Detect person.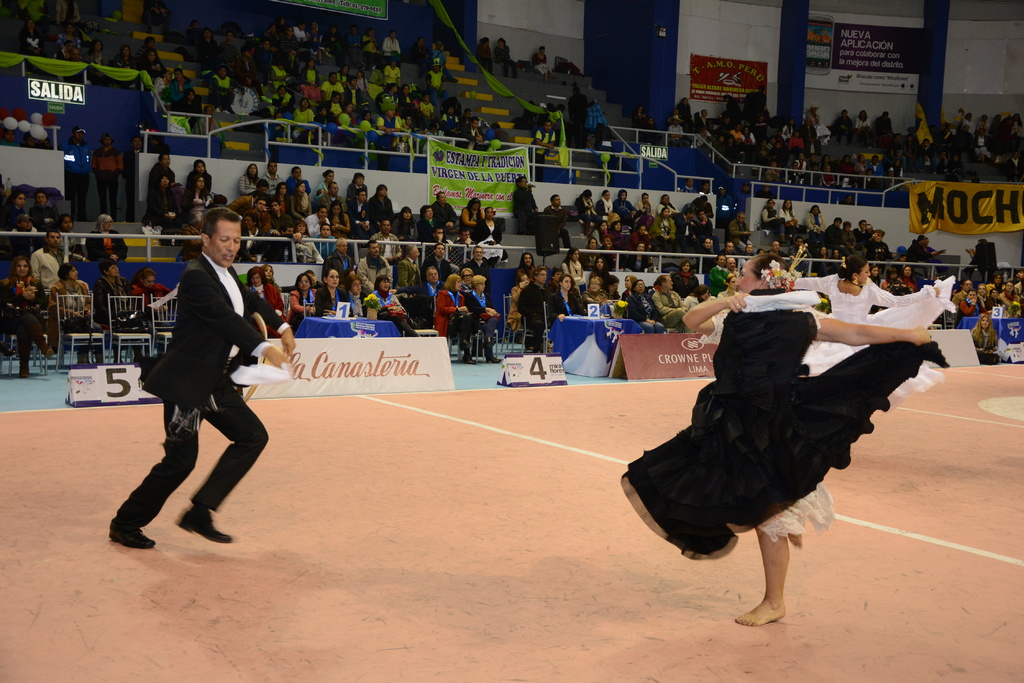
Detected at 628:241:912:631.
